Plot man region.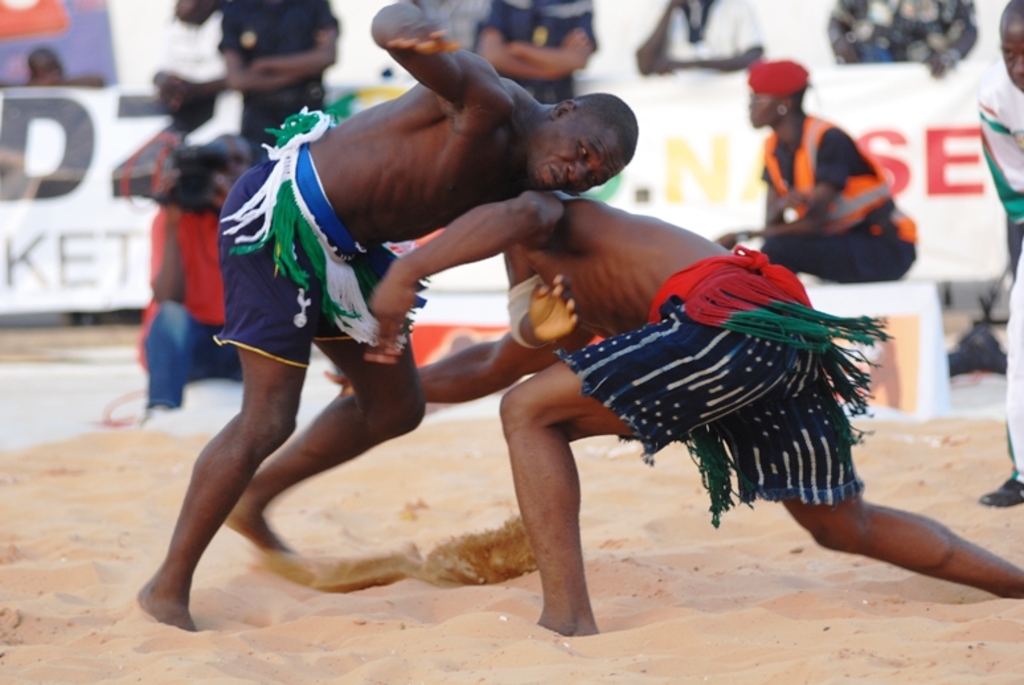
Plotted at select_region(135, 0, 636, 631).
